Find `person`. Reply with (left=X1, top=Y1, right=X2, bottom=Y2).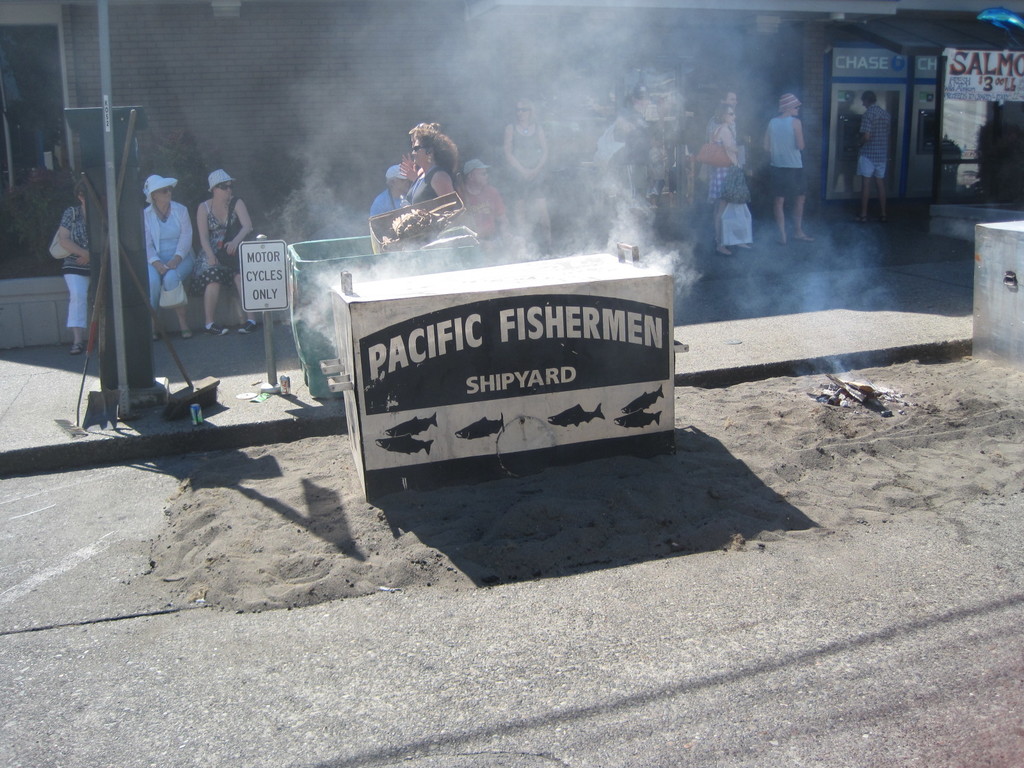
(left=703, top=101, right=753, bottom=260).
